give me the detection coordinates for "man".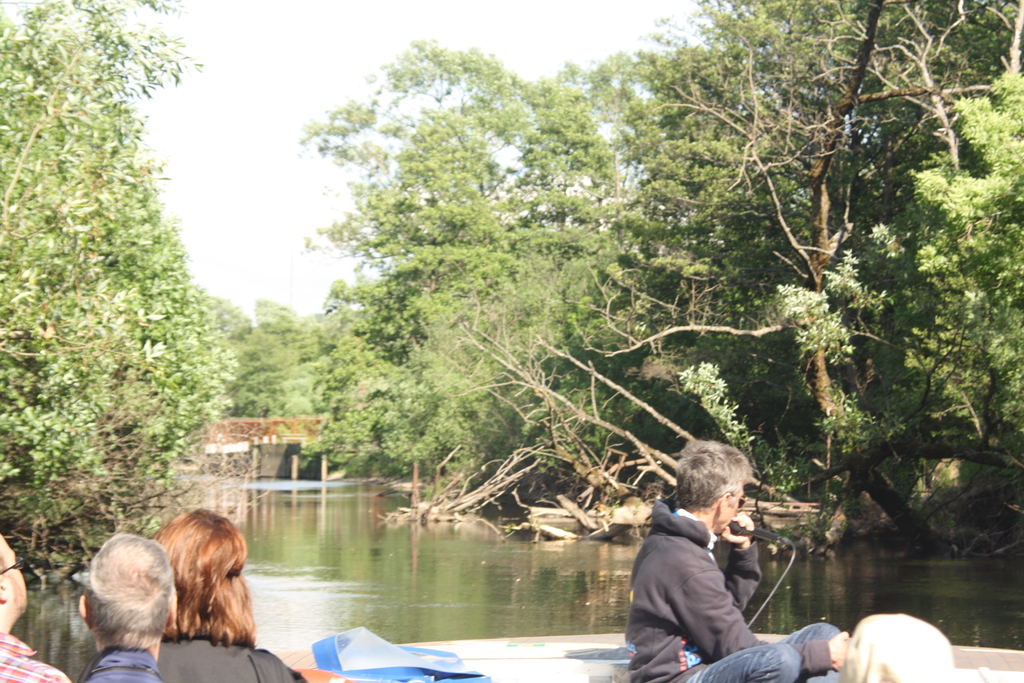
Rect(79, 530, 178, 682).
